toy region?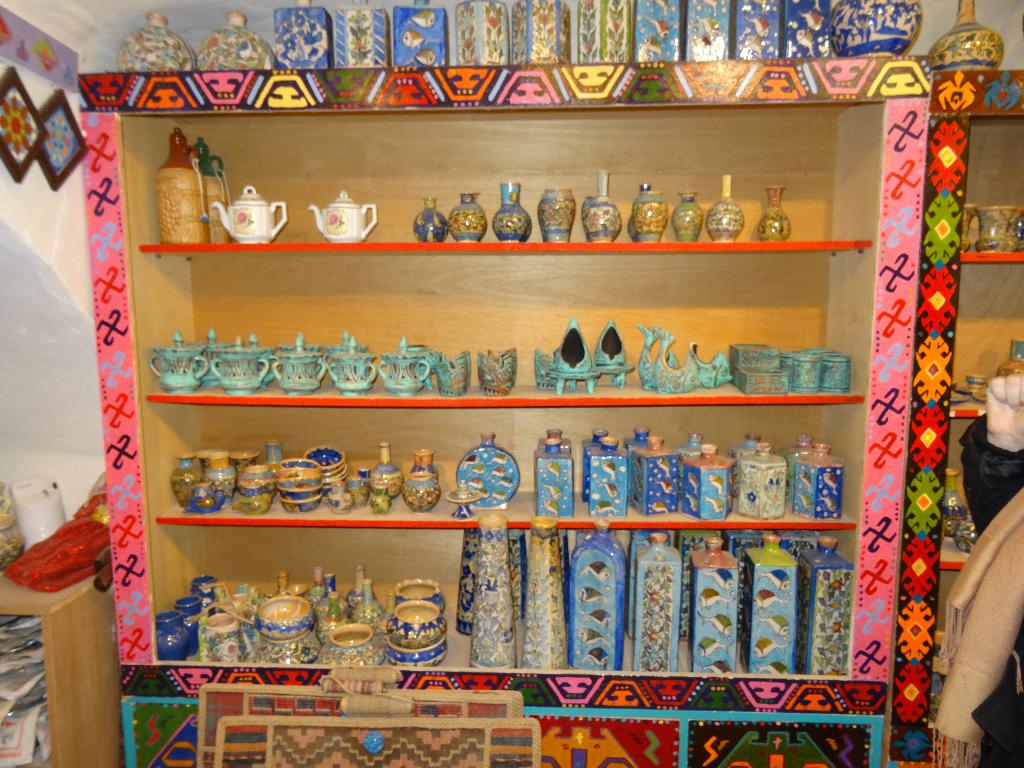
228:451:260:491
